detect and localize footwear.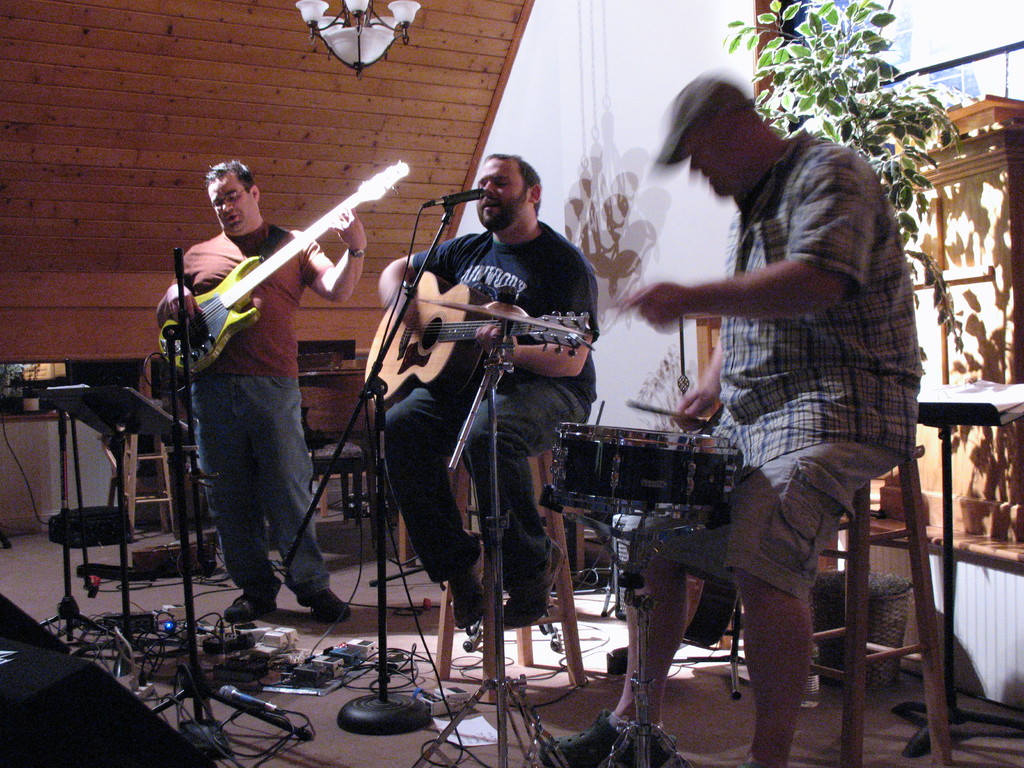
Localized at locate(501, 527, 572, 630).
